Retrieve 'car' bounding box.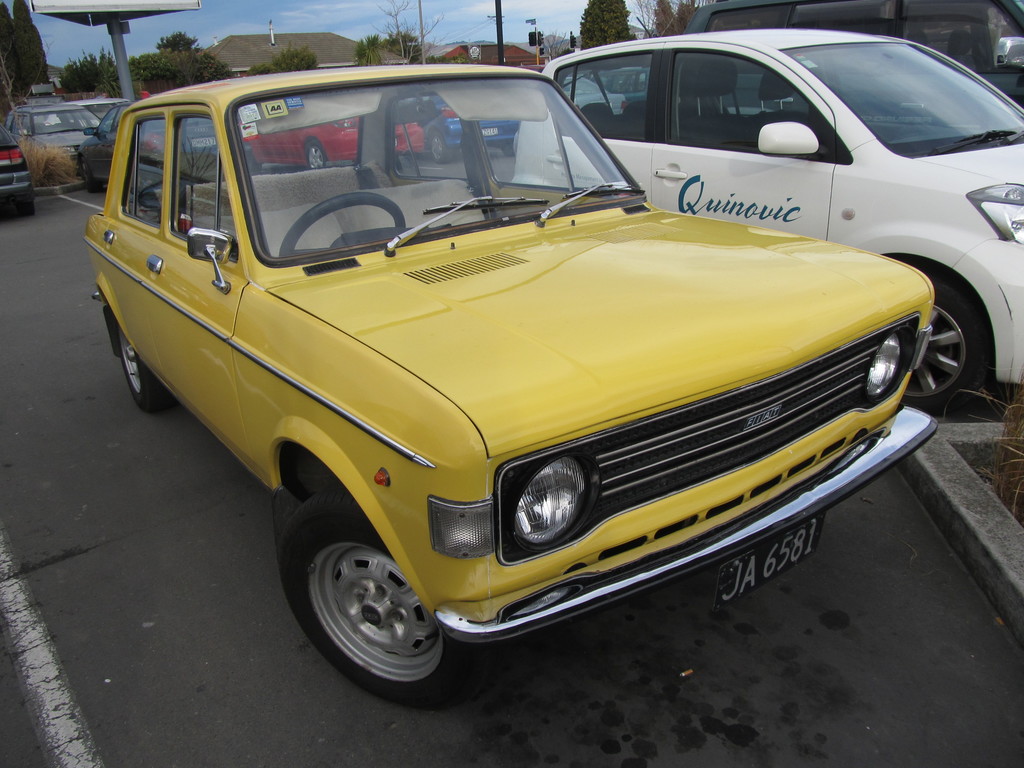
Bounding box: [x1=540, y1=22, x2=1023, y2=418].
